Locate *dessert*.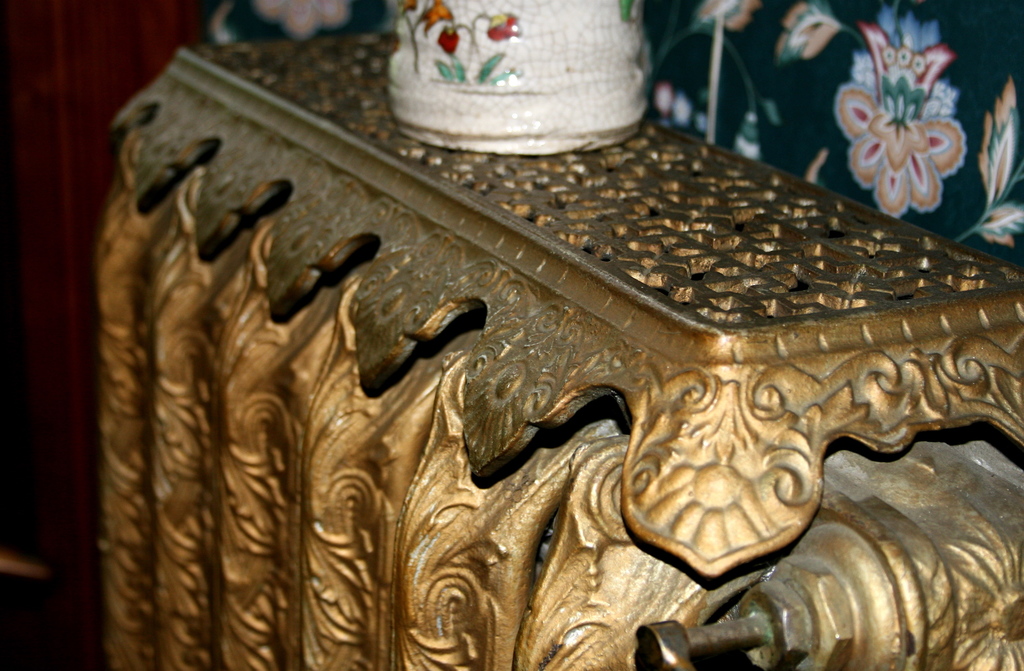
Bounding box: <bbox>369, 7, 660, 152</bbox>.
